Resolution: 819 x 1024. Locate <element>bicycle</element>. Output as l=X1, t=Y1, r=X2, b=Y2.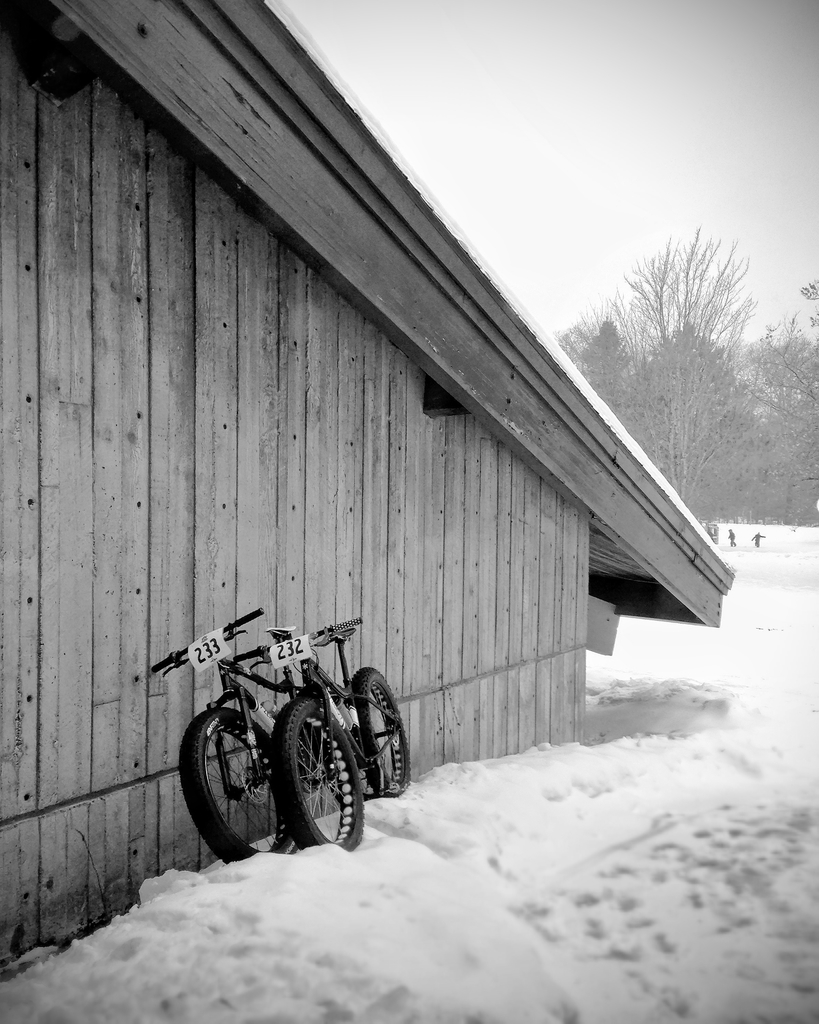
l=266, t=621, r=425, b=877.
